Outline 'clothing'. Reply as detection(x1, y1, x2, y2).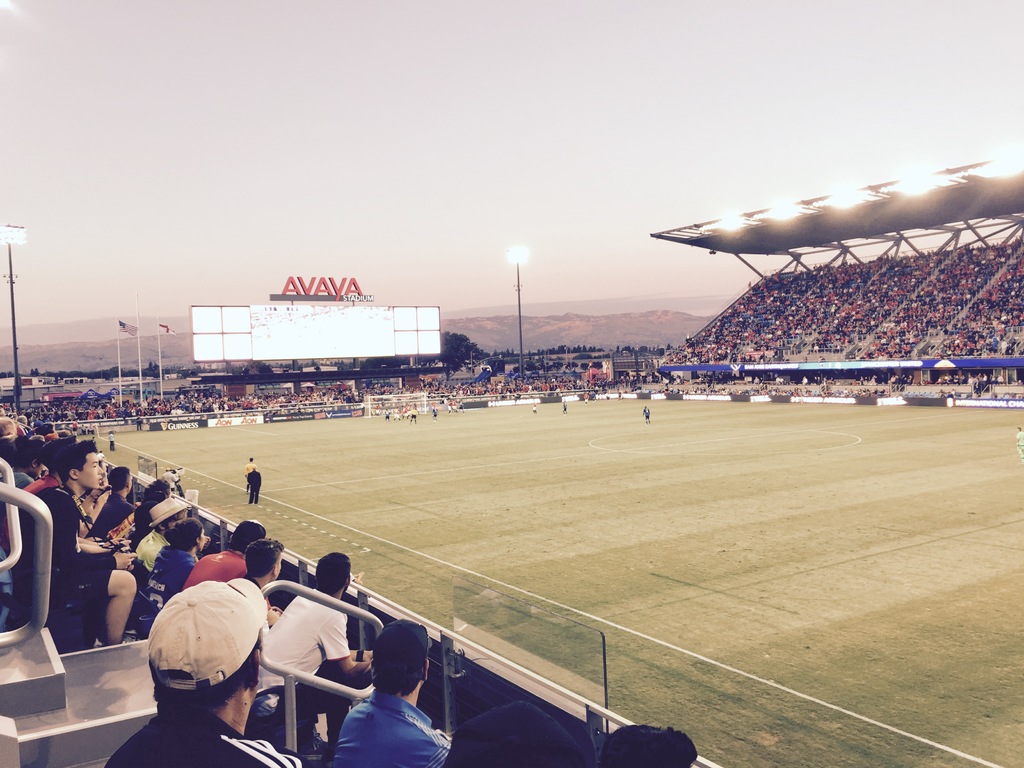
detection(243, 463, 257, 491).
